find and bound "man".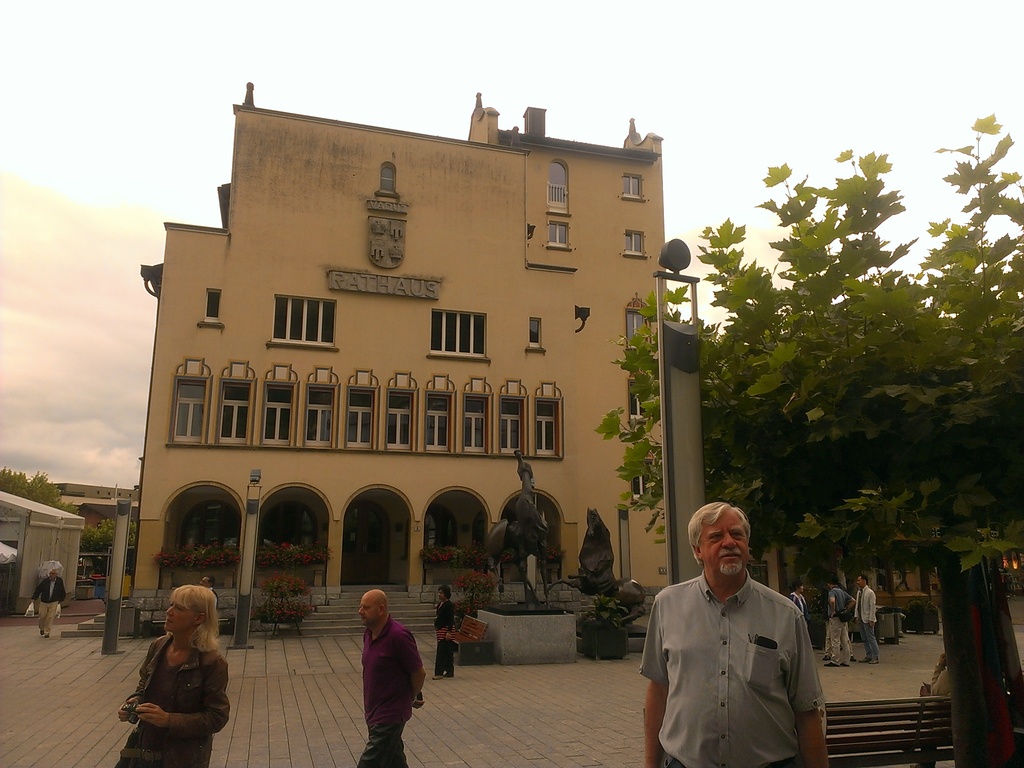
Bound: Rect(792, 585, 807, 616).
